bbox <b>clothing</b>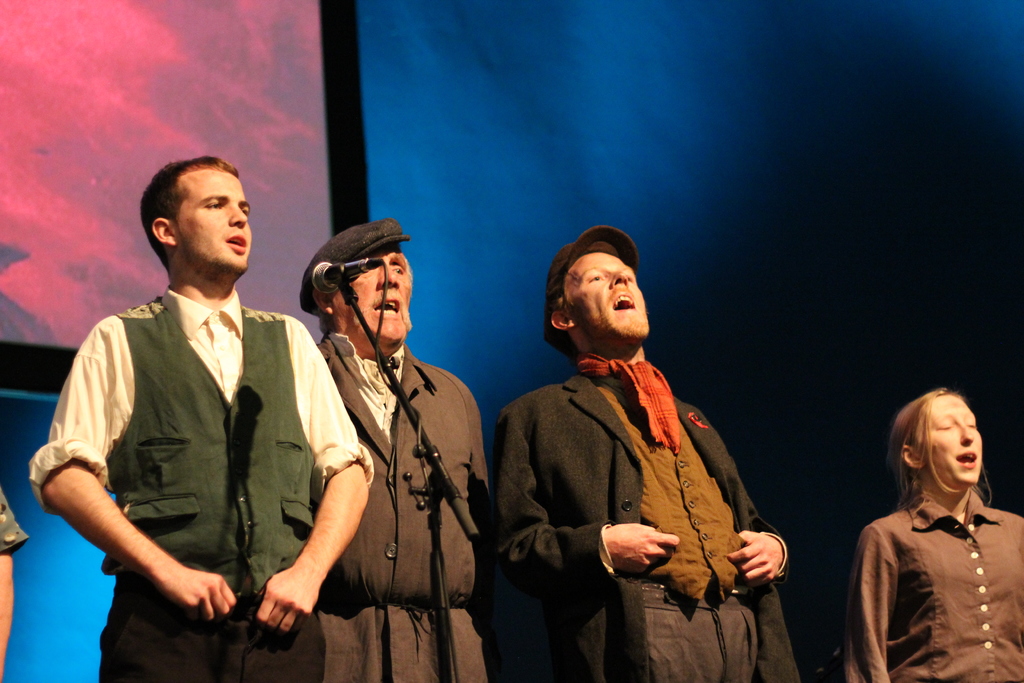
x1=308 y1=325 x2=492 y2=682
